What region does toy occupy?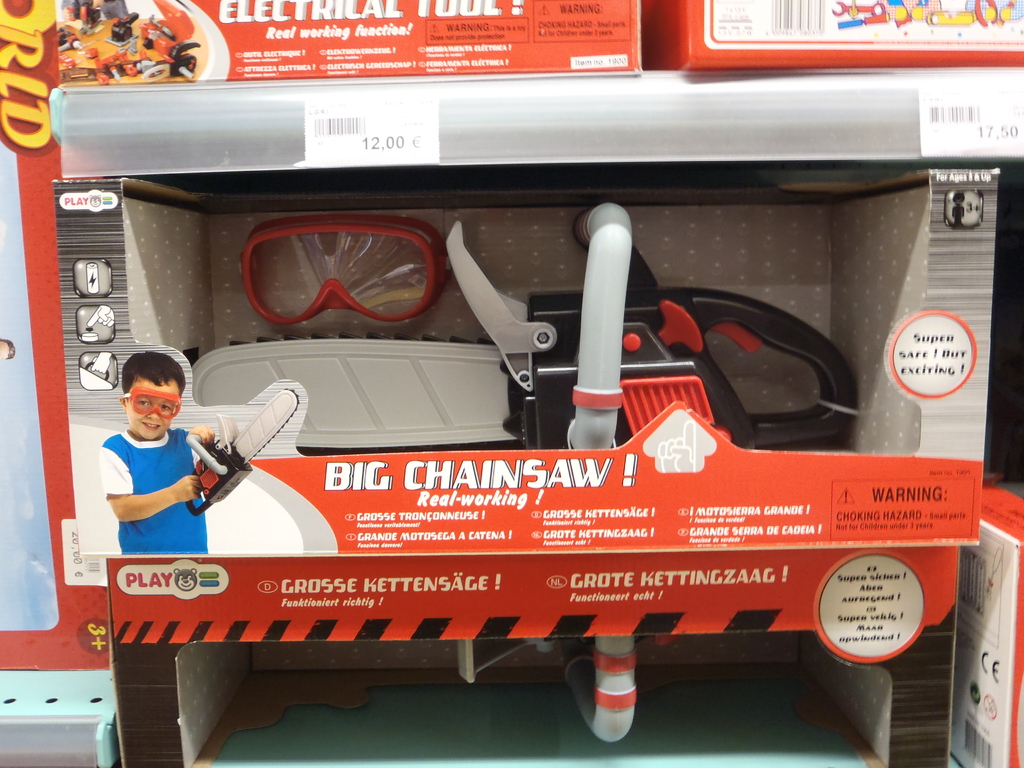
rect(184, 365, 303, 509).
